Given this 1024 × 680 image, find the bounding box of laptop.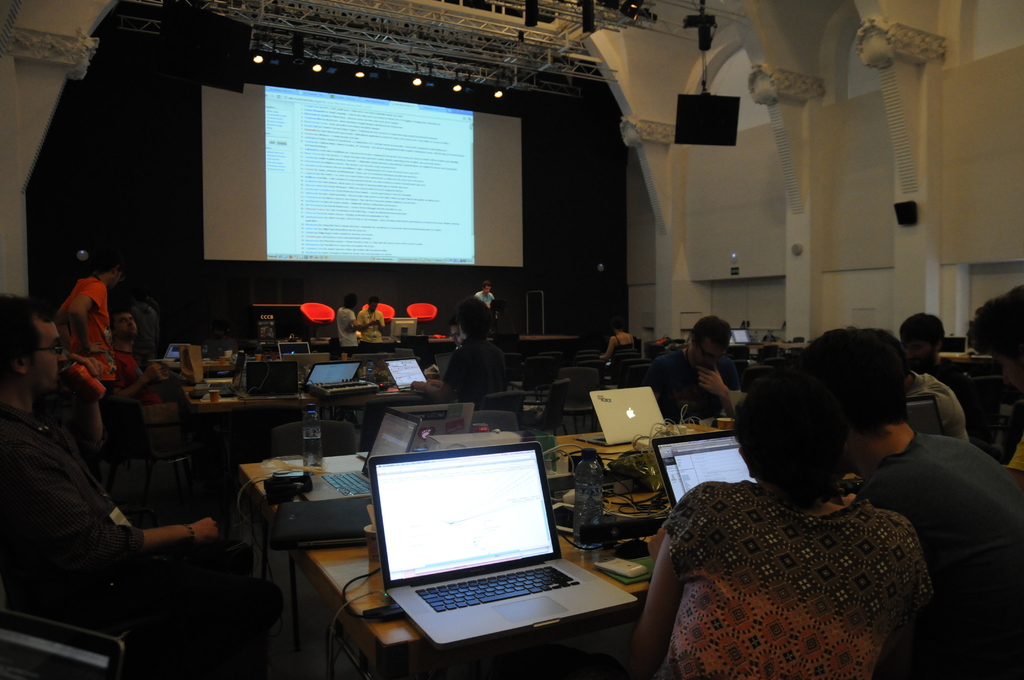
[906,396,944,433].
